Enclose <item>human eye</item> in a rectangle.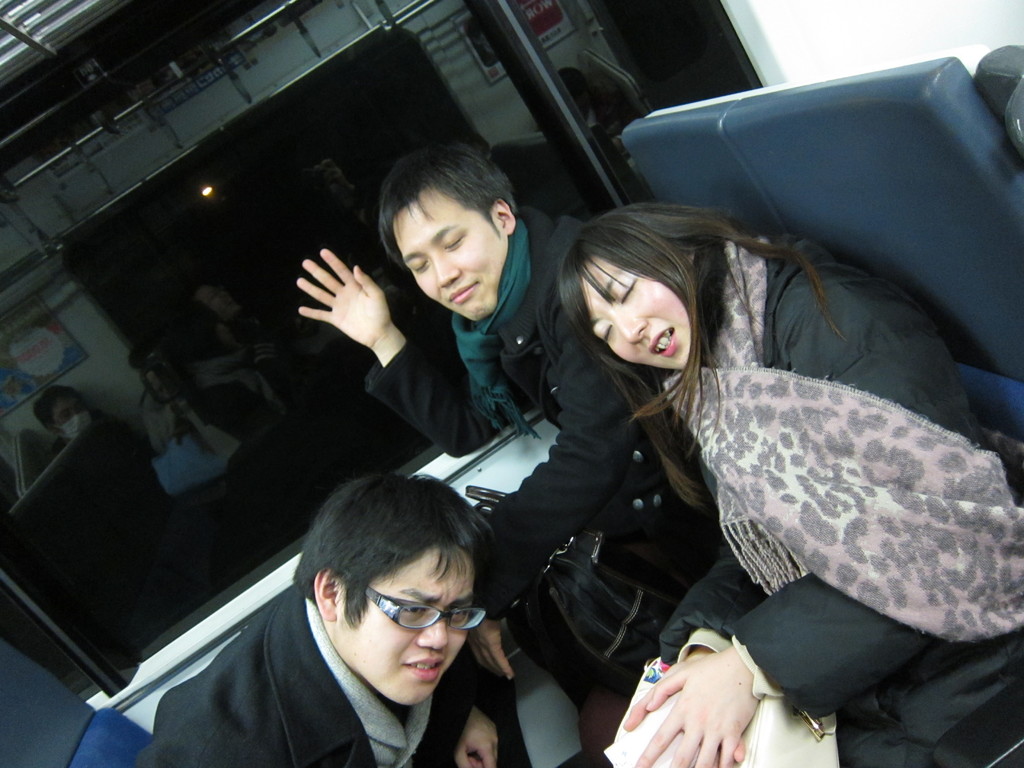
rect(413, 260, 428, 276).
